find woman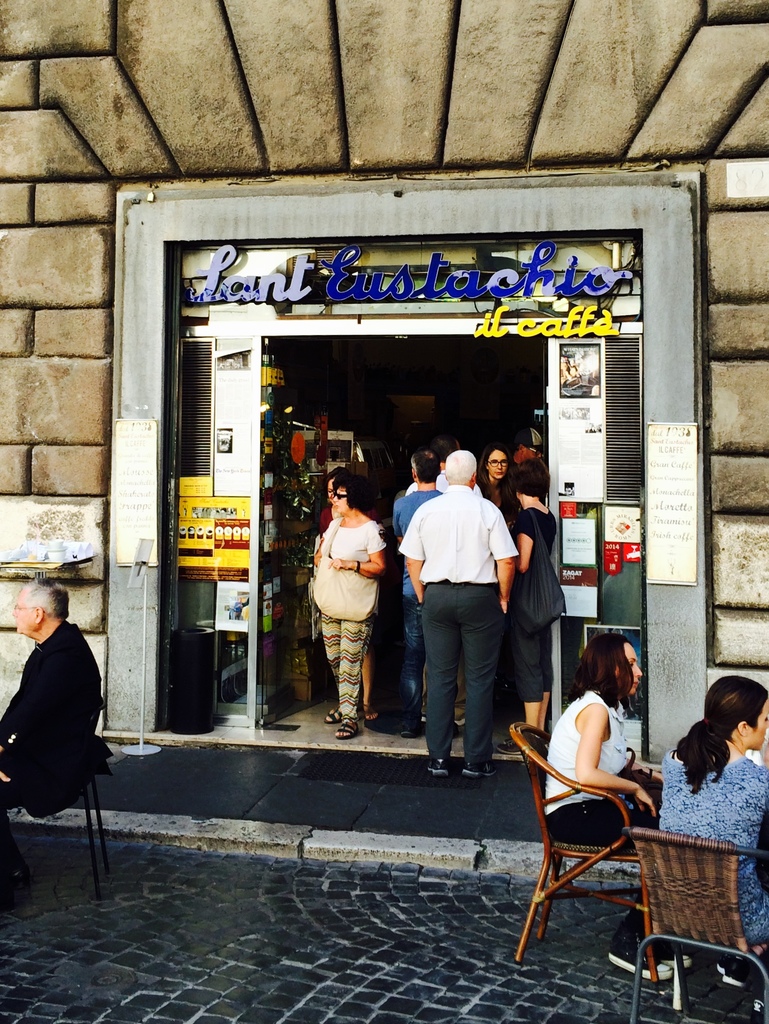
[x1=538, y1=630, x2=695, y2=983]
